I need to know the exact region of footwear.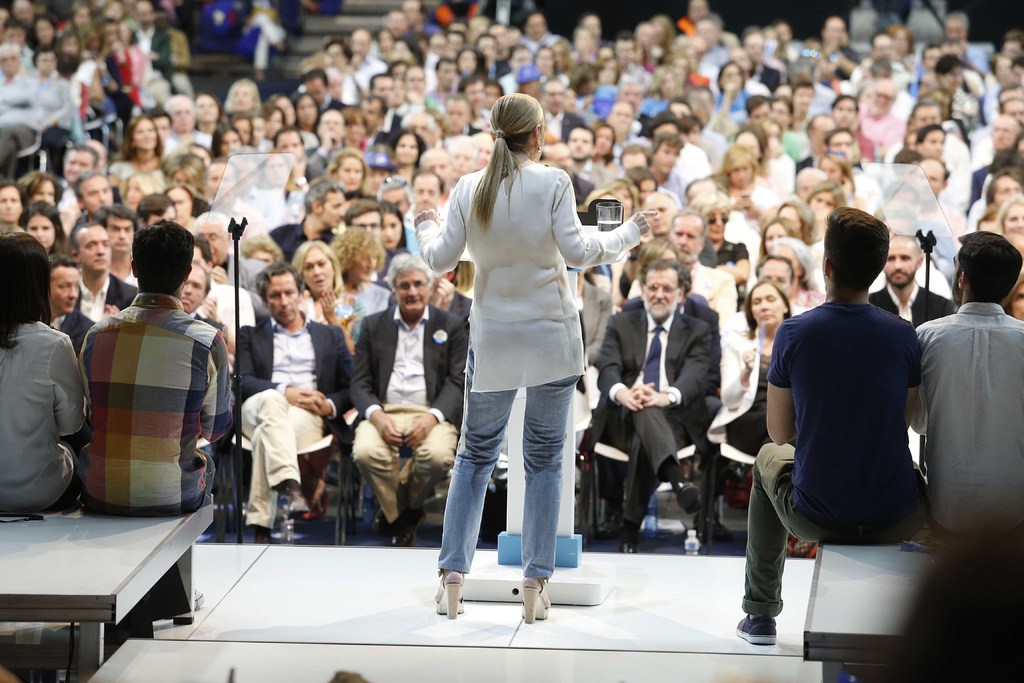
Region: (x1=436, y1=566, x2=465, y2=620).
